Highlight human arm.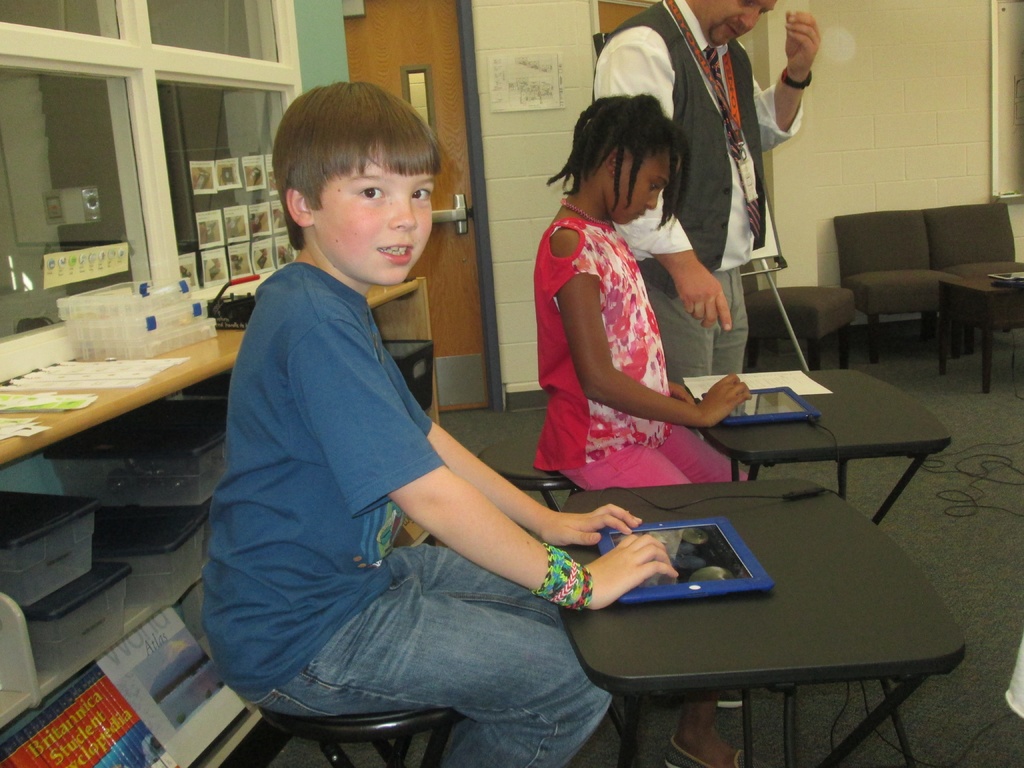
Highlighted region: <region>561, 231, 742, 437</region>.
